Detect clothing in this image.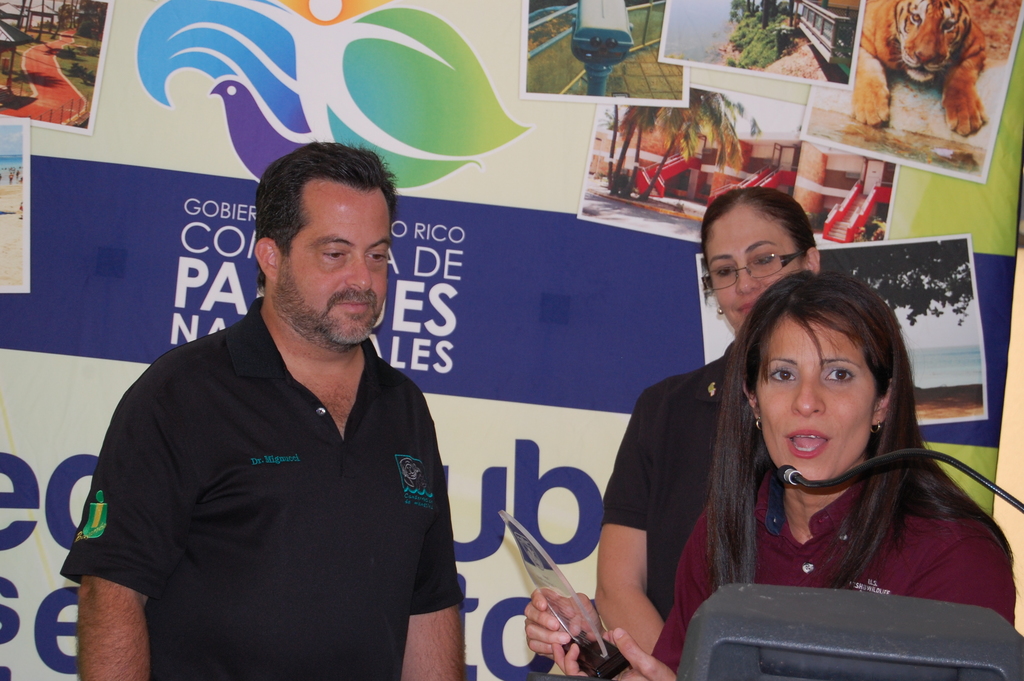
Detection: 650, 473, 1012, 673.
